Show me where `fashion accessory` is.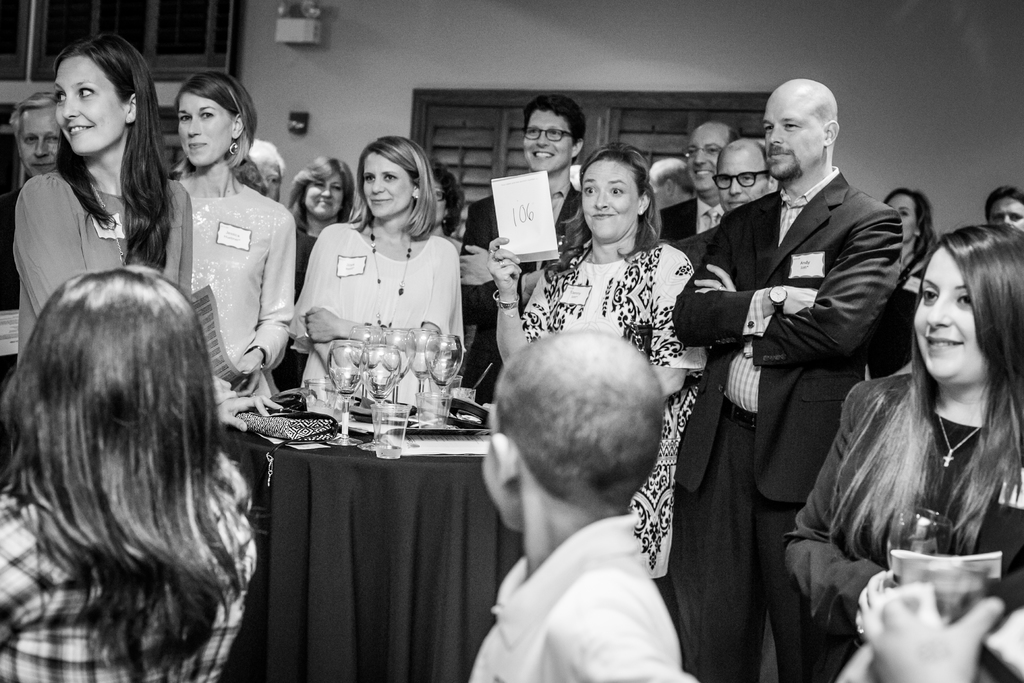
`fashion accessory` is at <region>365, 219, 415, 335</region>.
